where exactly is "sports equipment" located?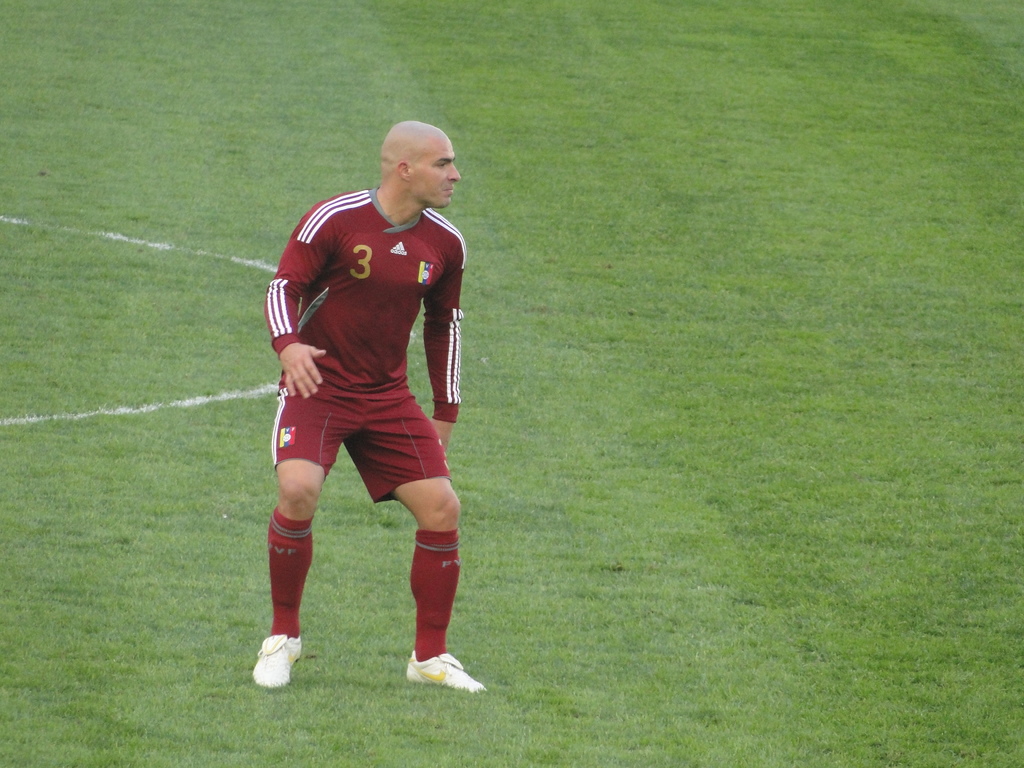
Its bounding box is locate(251, 629, 306, 687).
